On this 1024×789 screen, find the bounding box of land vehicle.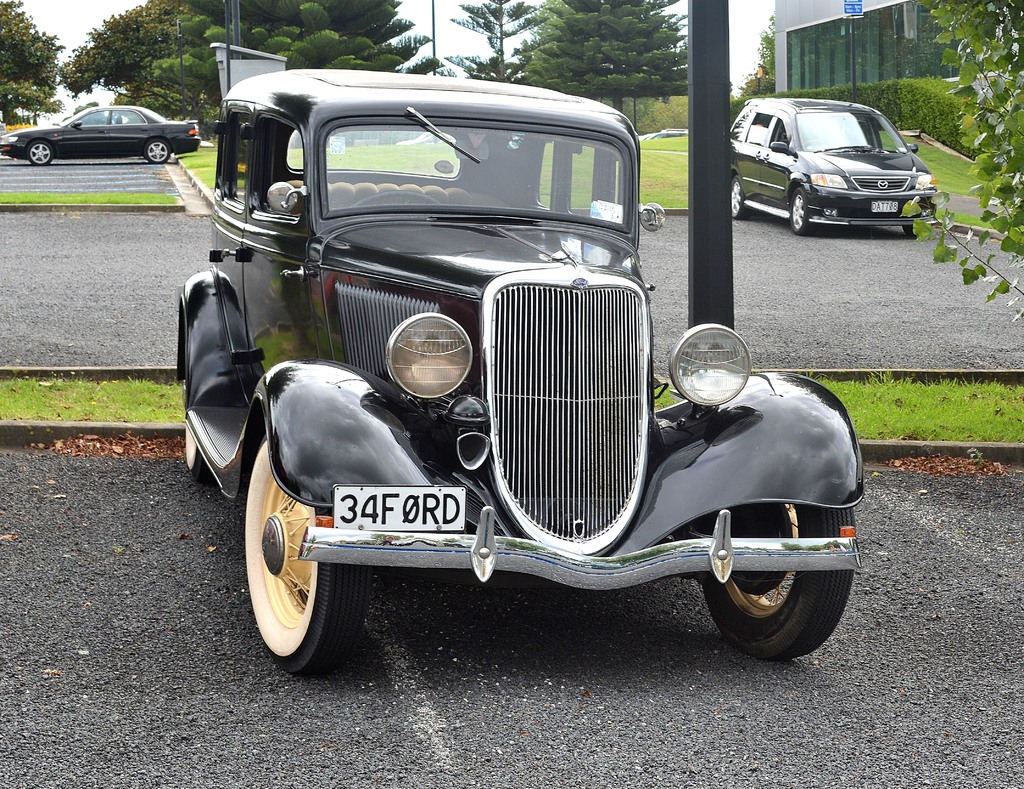
Bounding box: box=[644, 124, 688, 143].
